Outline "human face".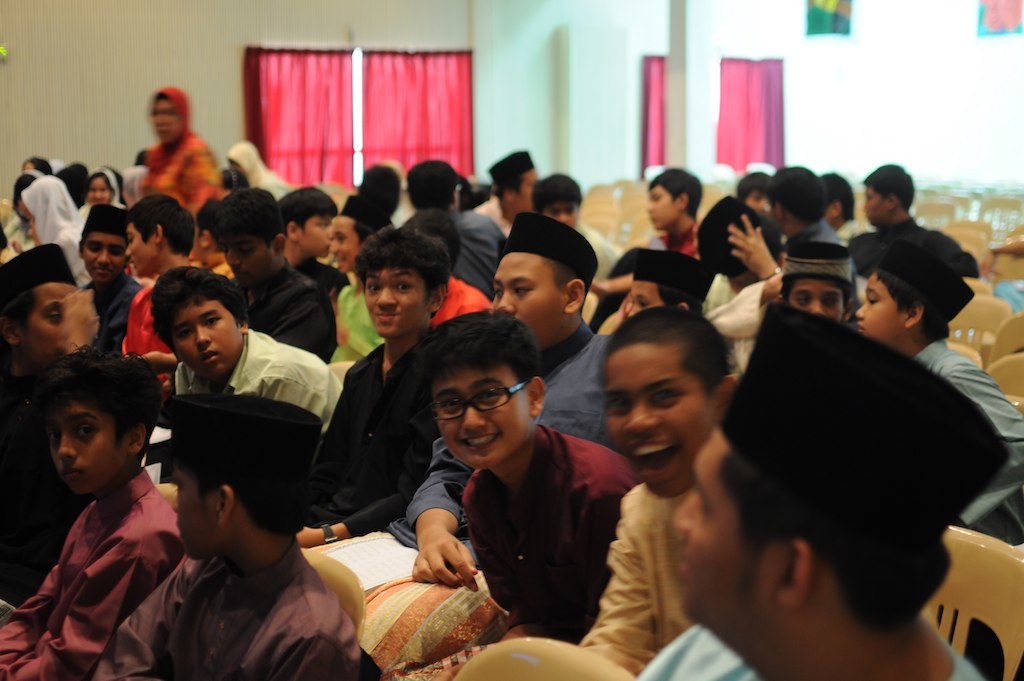
Outline: crop(305, 201, 337, 256).
